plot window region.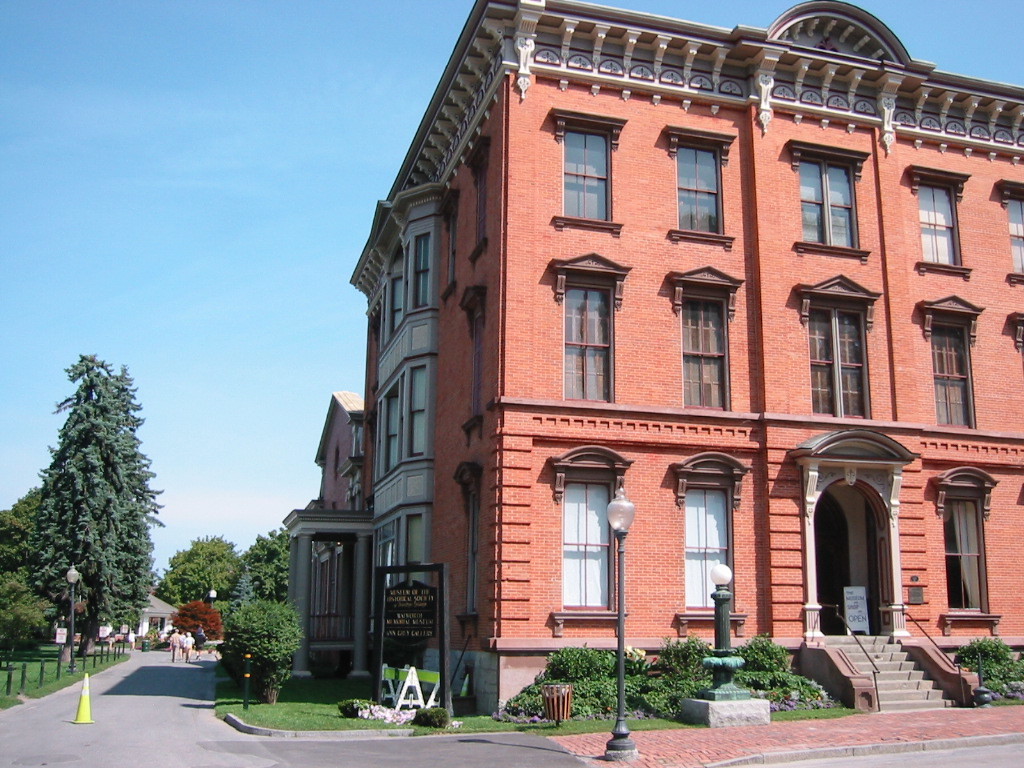
Plotted at pyautogui.locateOnScreen(897, 163, 973, 278).
